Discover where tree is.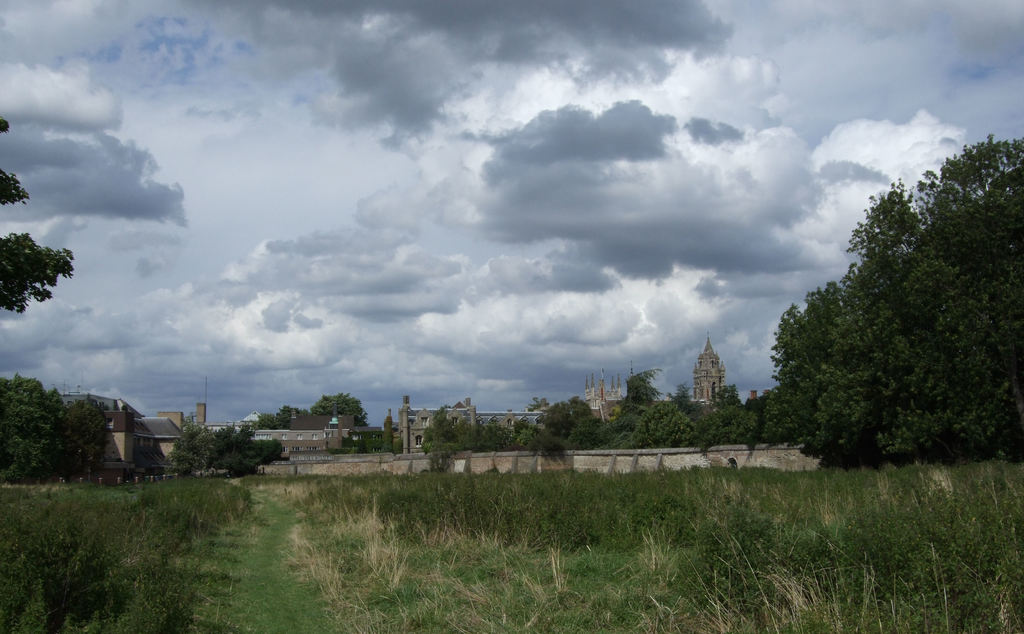
Discovered at bbox=(63, 392, 114, 481).
